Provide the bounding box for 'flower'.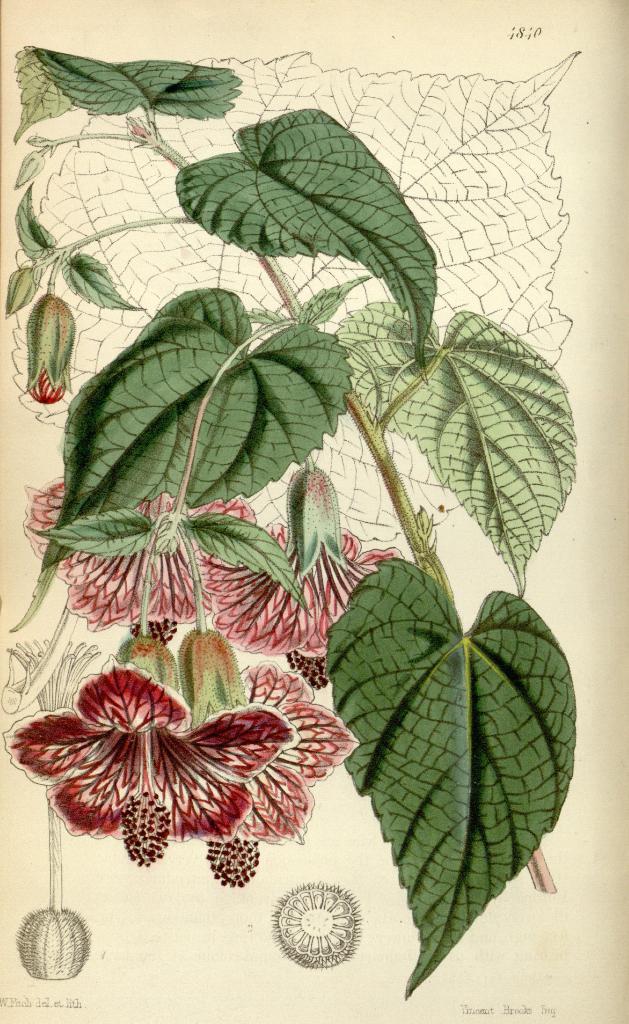
(x1=1, y1=637, x2=291, y2=860).
